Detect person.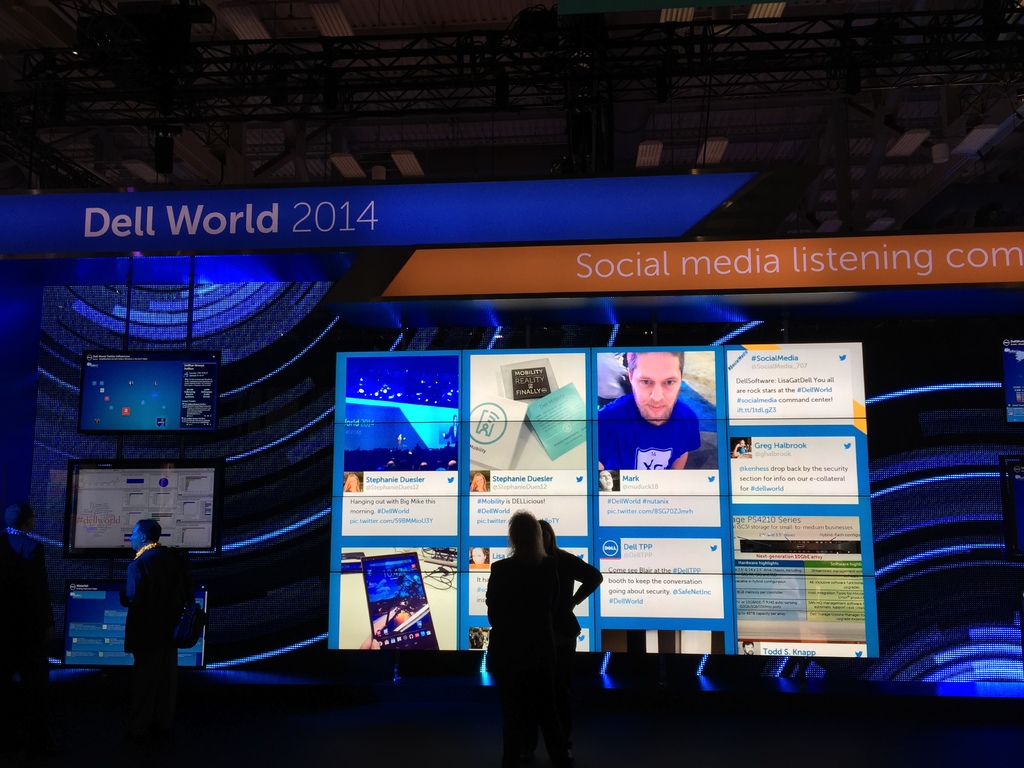
Detected at Rect(346, 475, 362, 492).
